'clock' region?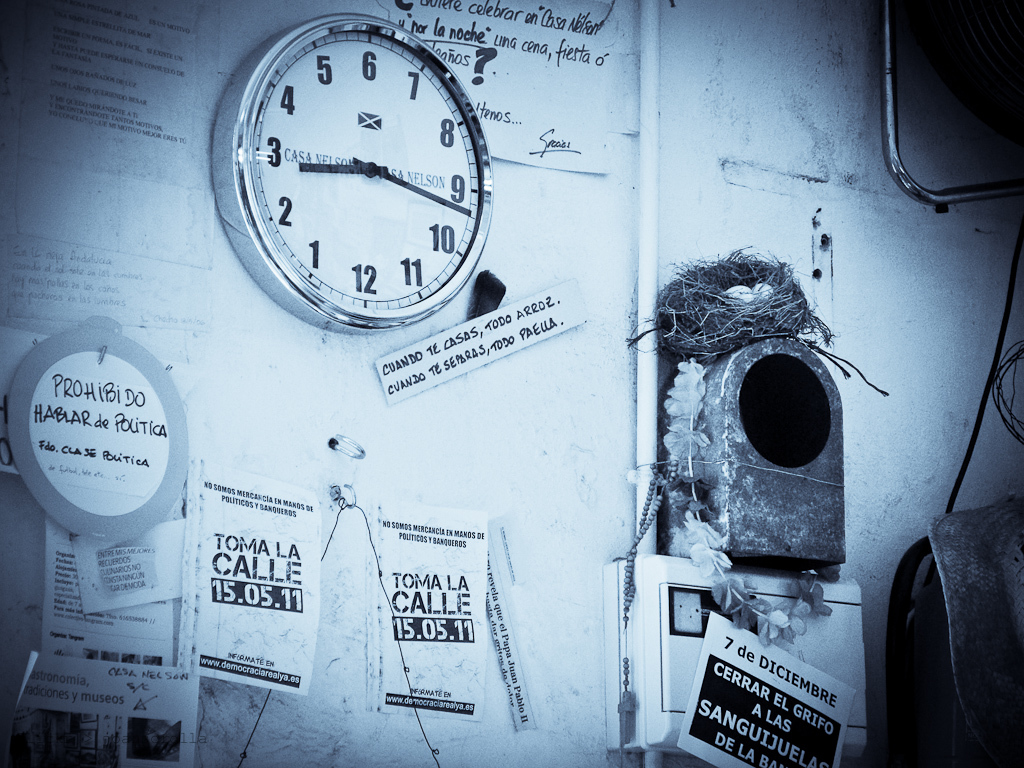
{"left": 213, "top": 29, "right": 490, "bottom": 334}
